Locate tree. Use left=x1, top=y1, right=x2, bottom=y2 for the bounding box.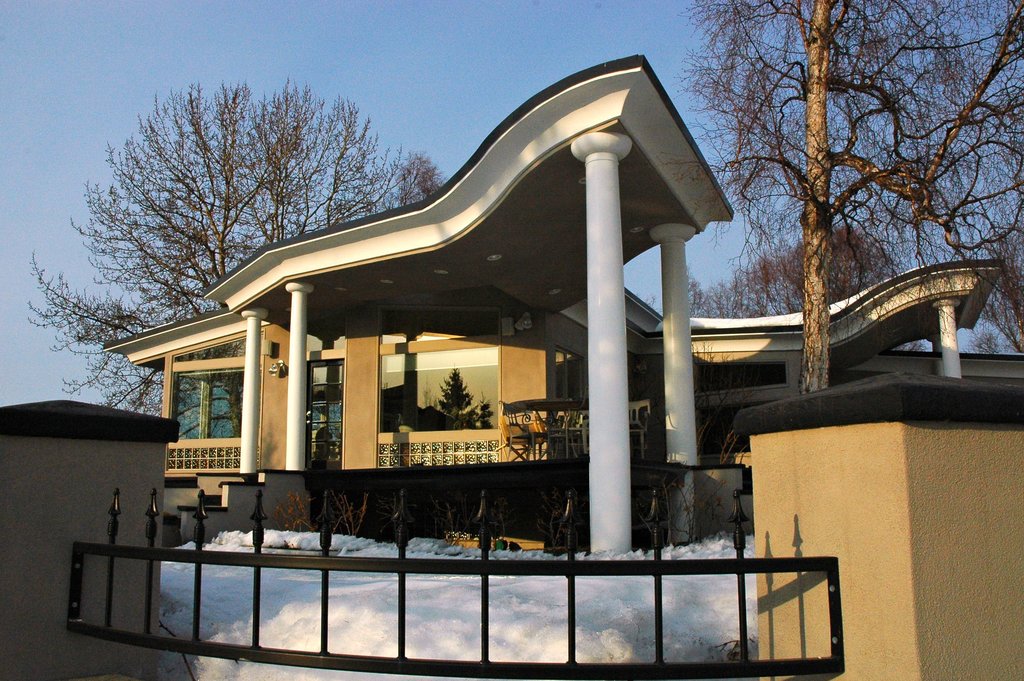
left=24, top=67, right=450, bottom=413.
